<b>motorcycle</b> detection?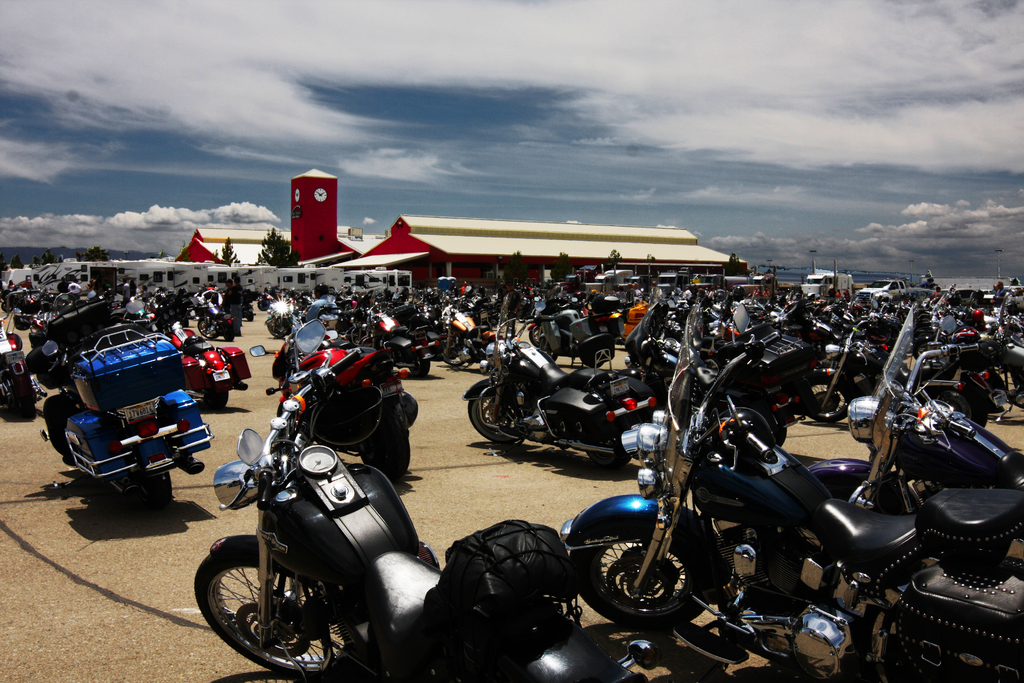
crop(147, 307, 252, 408)
